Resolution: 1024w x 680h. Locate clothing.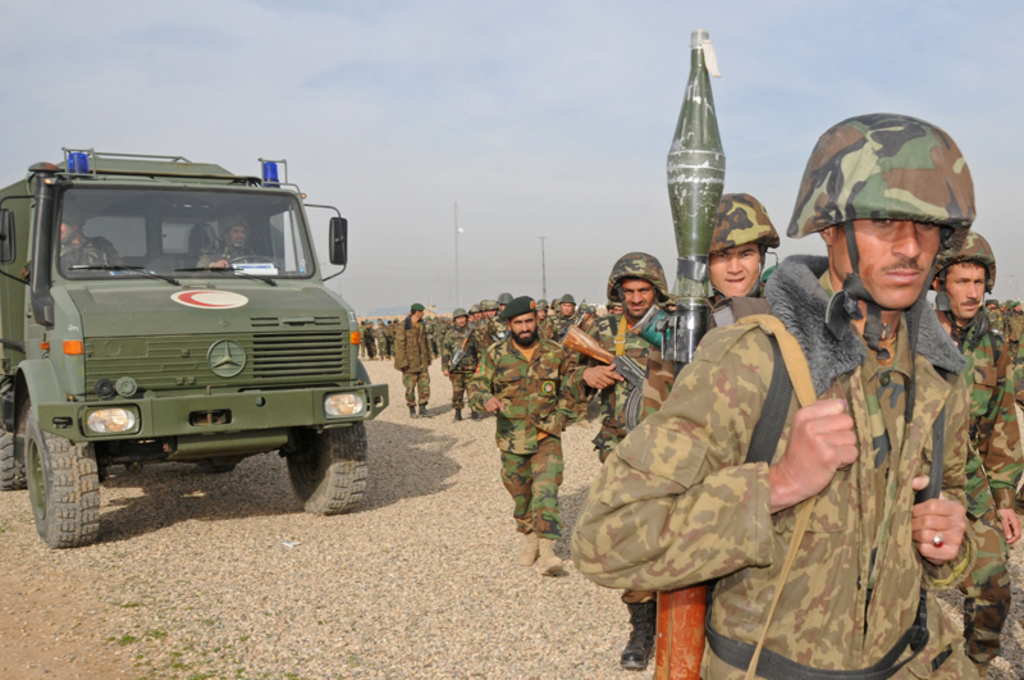
select_region(567, 252, 966, 674).
